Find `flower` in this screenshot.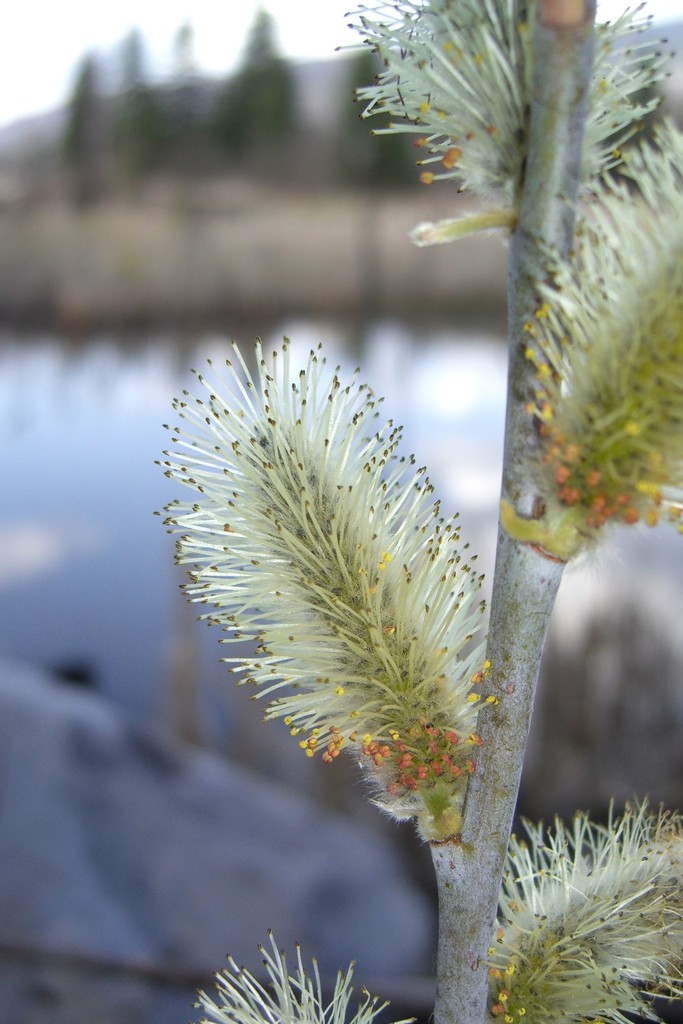
The bounding box for `flower` is bbox(169, 321, 501, 842).
